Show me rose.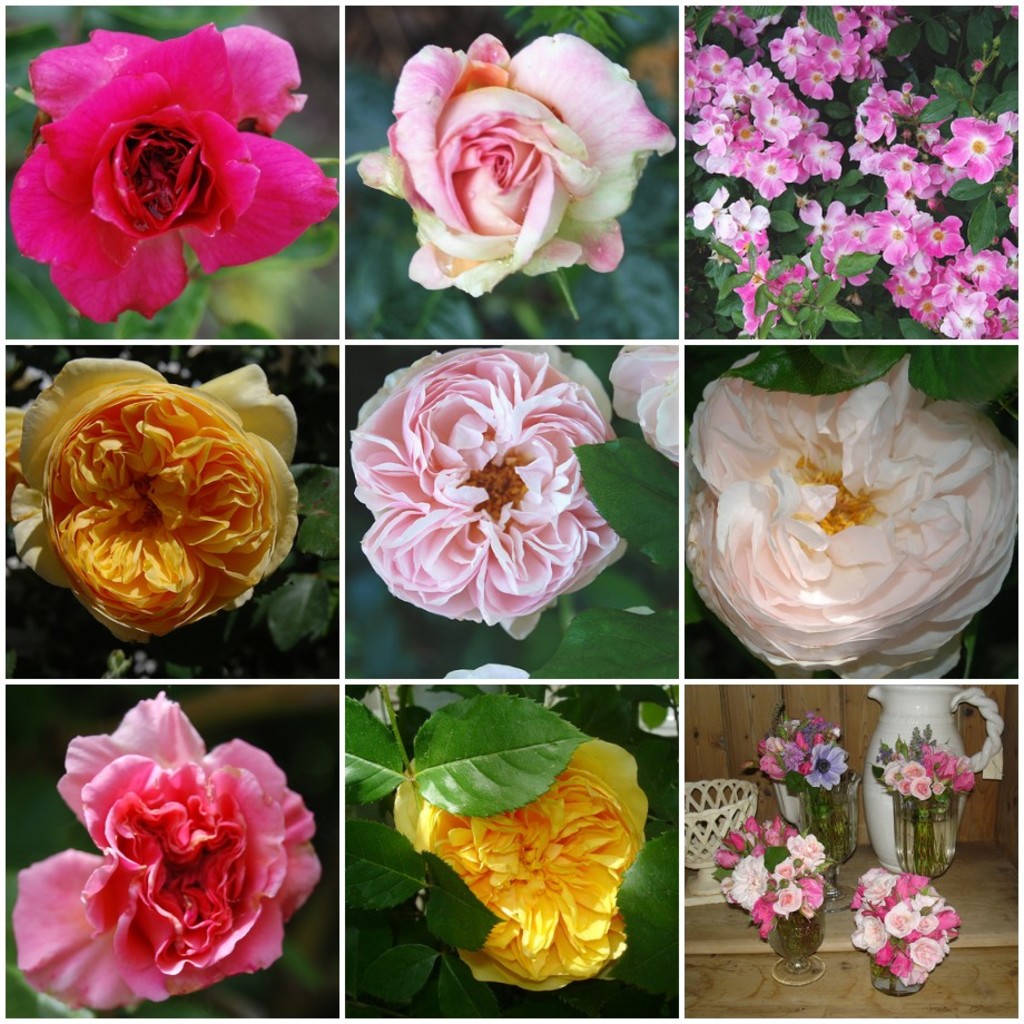
rose is here: x1=356 y1=28 x2=671 y2=304.
